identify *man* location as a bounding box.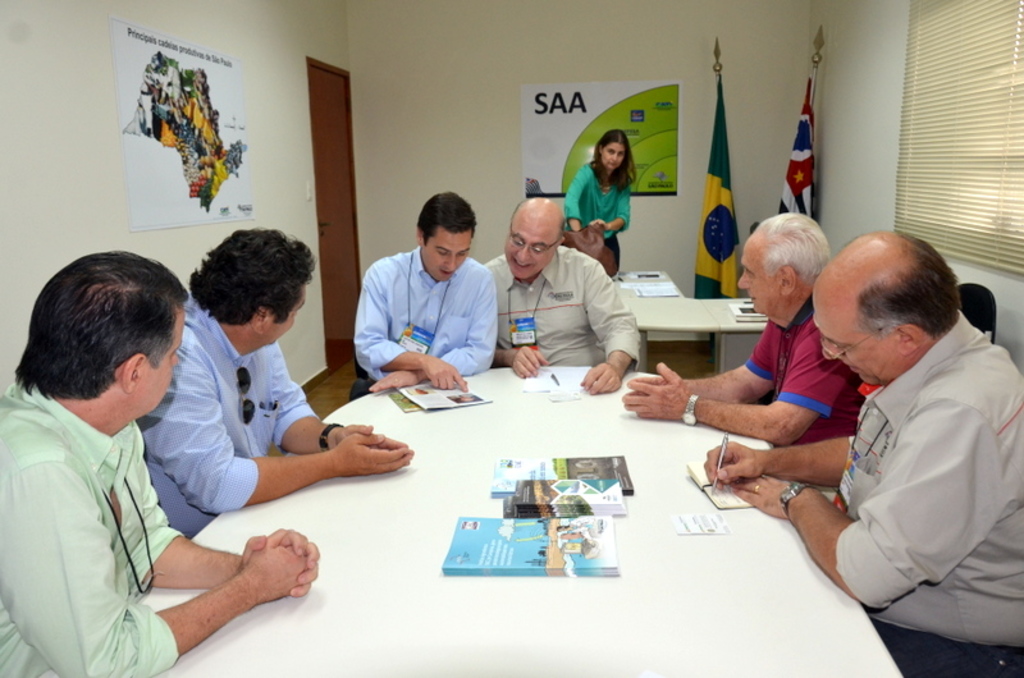
608,210,870,443.
